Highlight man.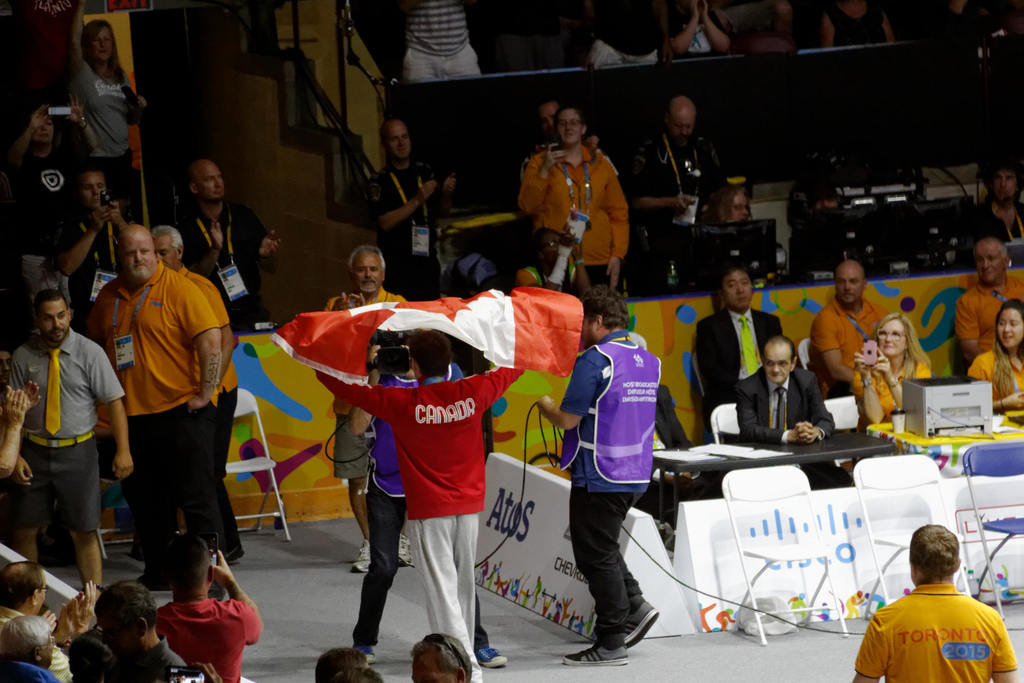
Highlighted region: <region>57, 163, 133, 332</region>.
